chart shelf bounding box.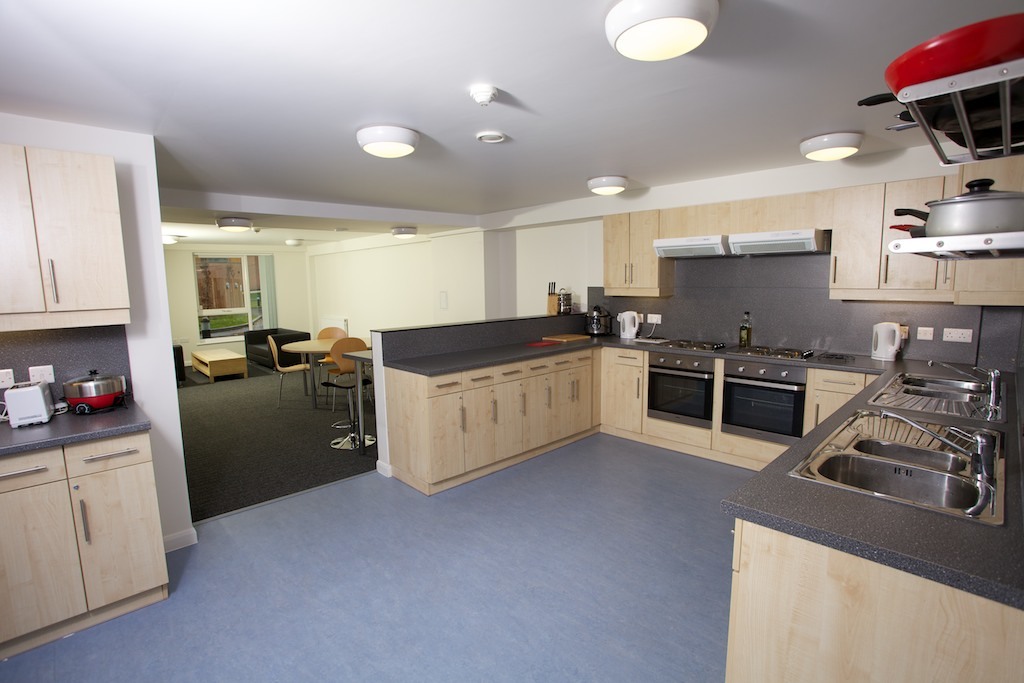
Charted: box=[0, 429, 170, 671].
